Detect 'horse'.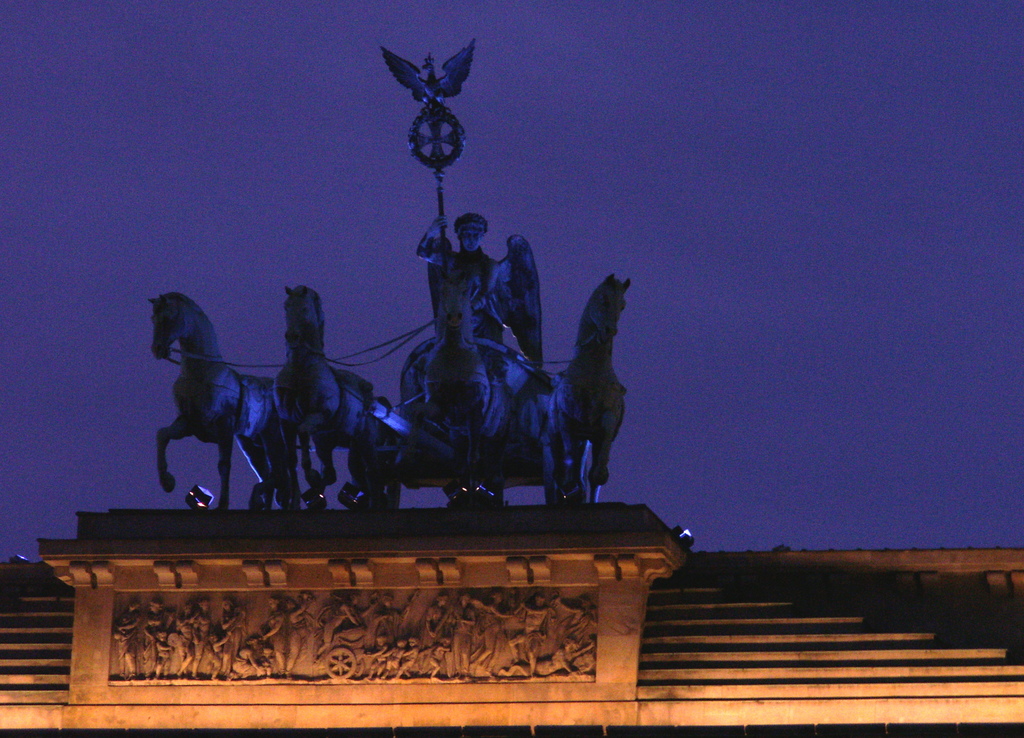
Detected at box(543, 271, 628, 501).
